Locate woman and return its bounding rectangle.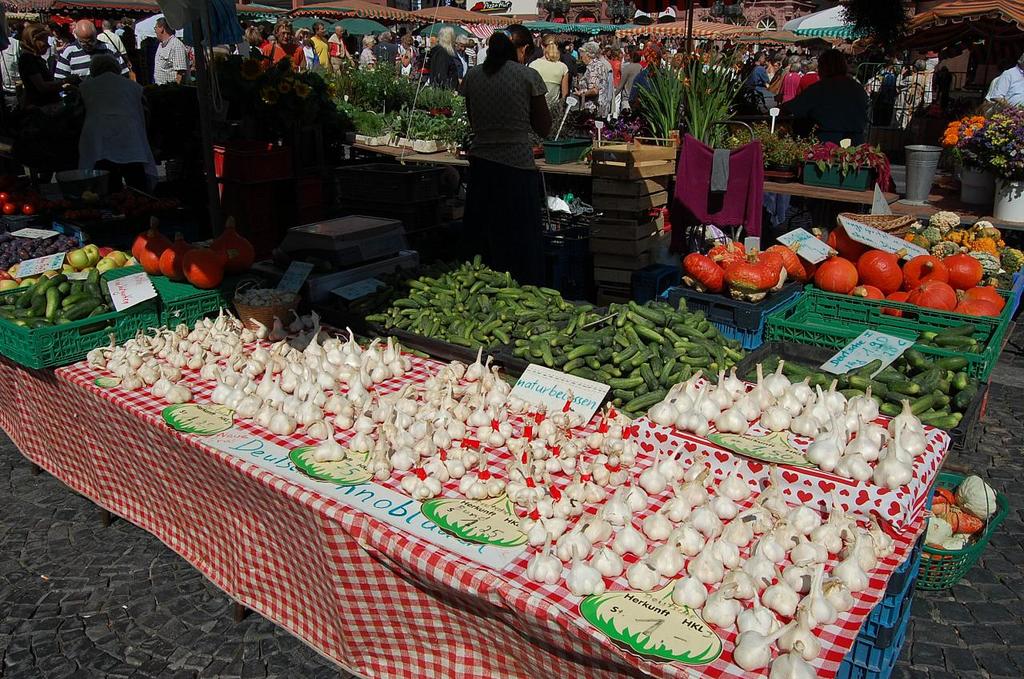
454 6 571 249.
